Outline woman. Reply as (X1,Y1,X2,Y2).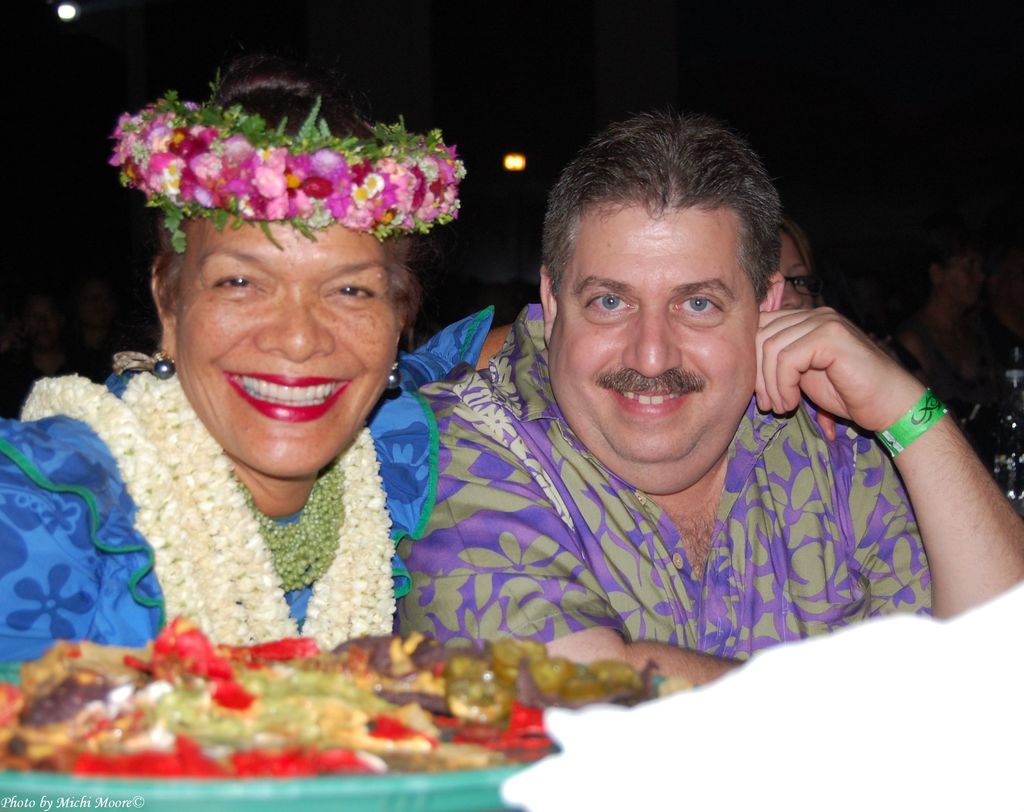
(0,67,445,706).
